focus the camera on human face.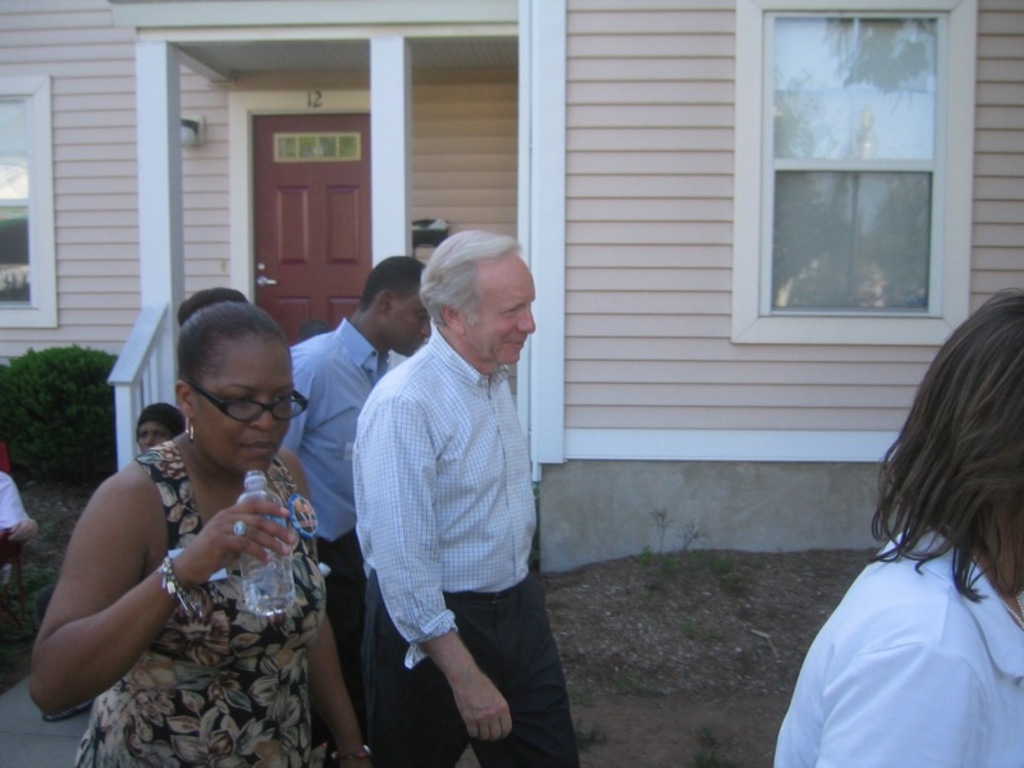
Focus region: region(195, 335, 294, 475).
